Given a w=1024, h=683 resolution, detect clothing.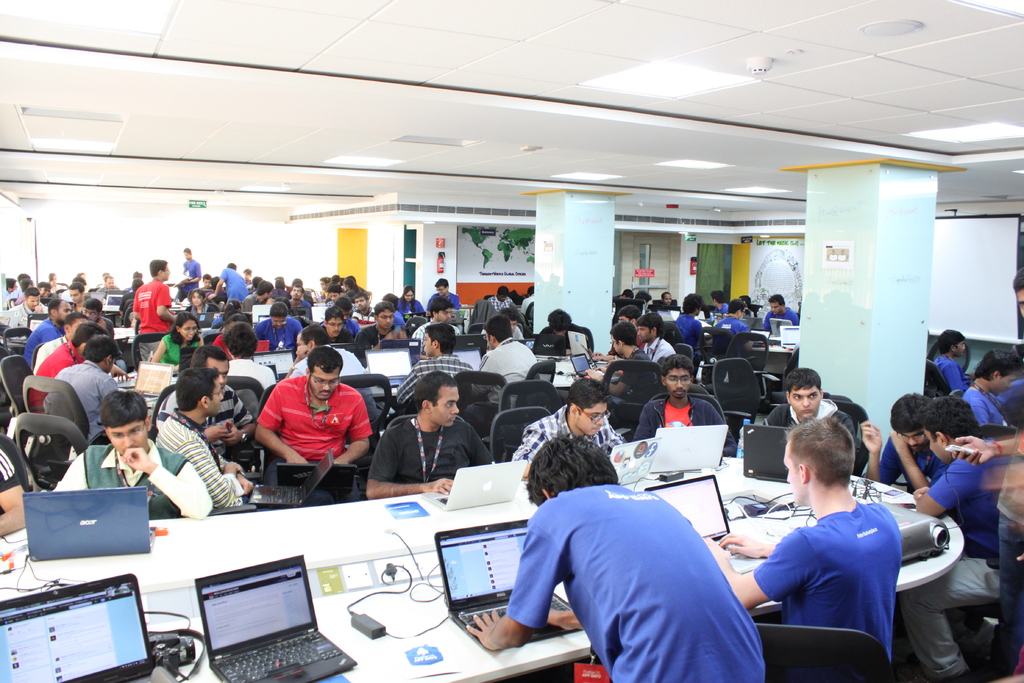
x1=963, y1=378, x2=1011, y2=429.
